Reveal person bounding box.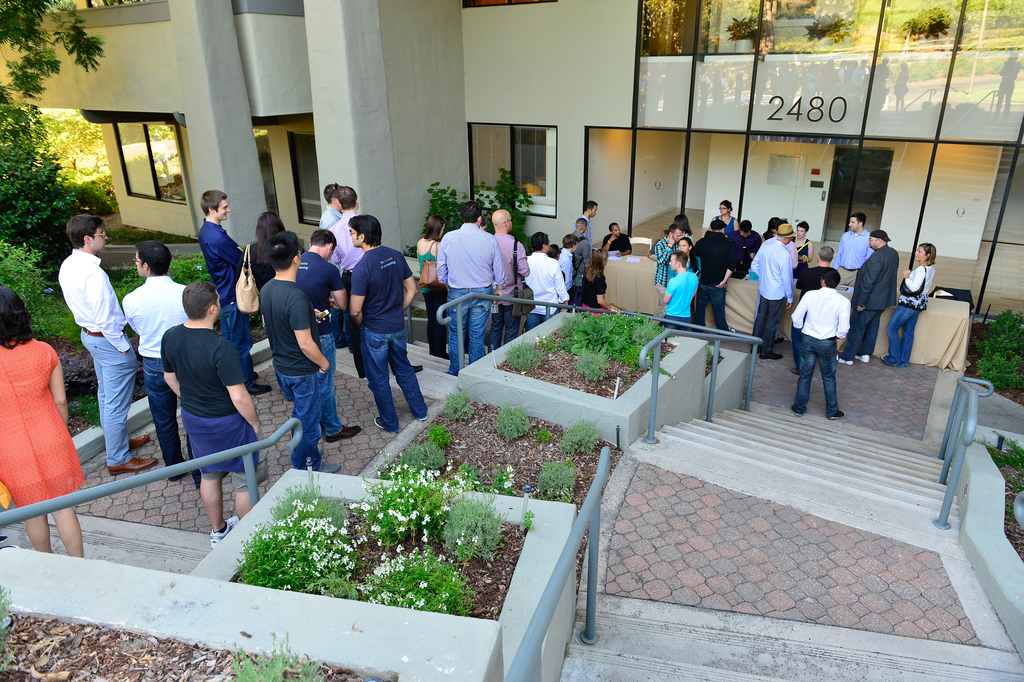
Revealed: <bbox>55, 213, 152, 472</bbox>.
